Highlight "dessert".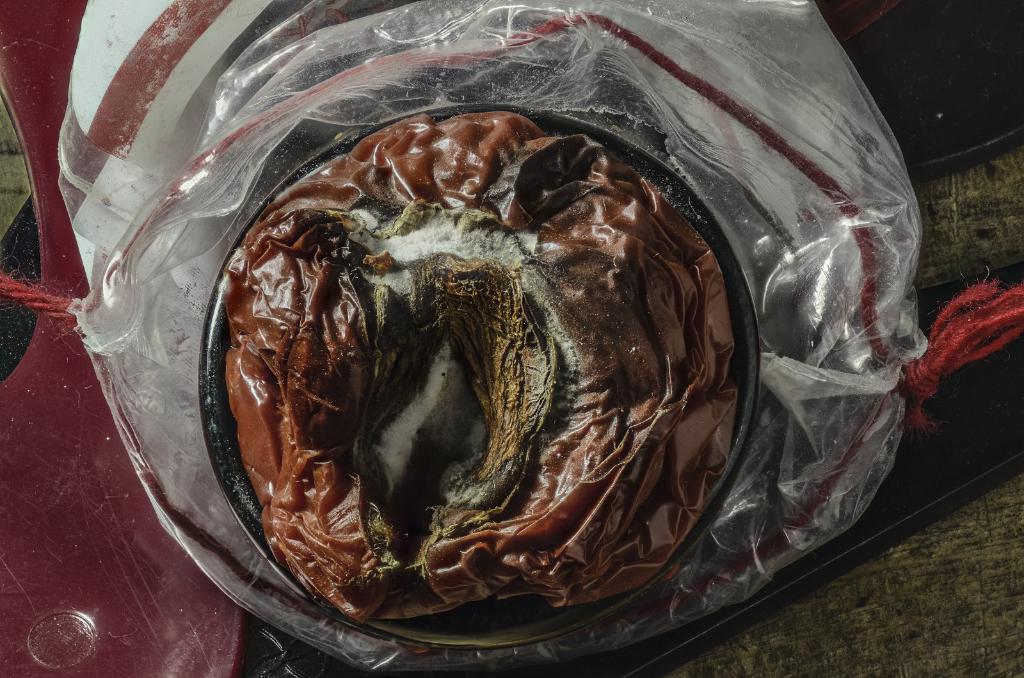
Highlighted region: x1=223, y1=113, x2=741, y2=627.
